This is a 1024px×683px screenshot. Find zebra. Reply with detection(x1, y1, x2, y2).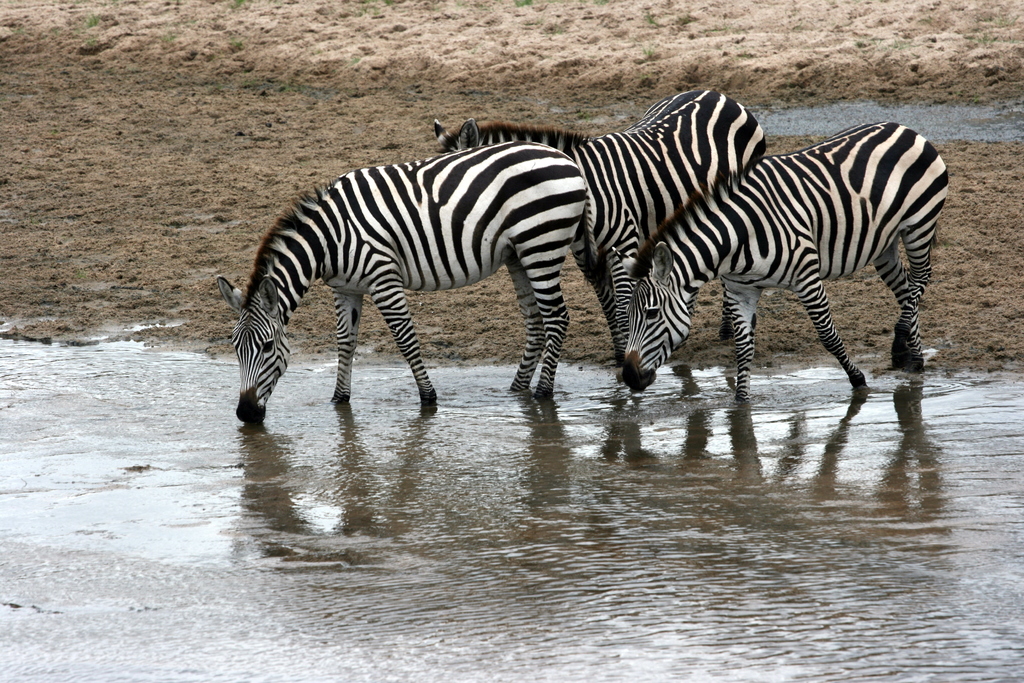
detection(433, 88, 769, 367).
